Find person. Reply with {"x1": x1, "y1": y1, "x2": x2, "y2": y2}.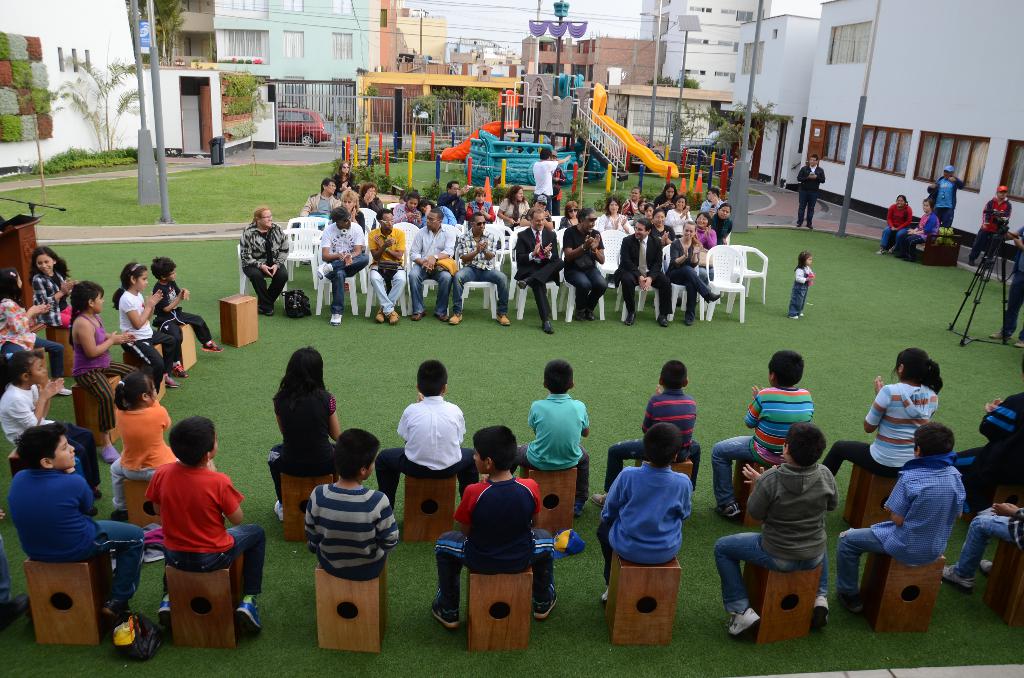
{"x1": 929, "y1": 160, "x2": 964, "y2": 235}.
